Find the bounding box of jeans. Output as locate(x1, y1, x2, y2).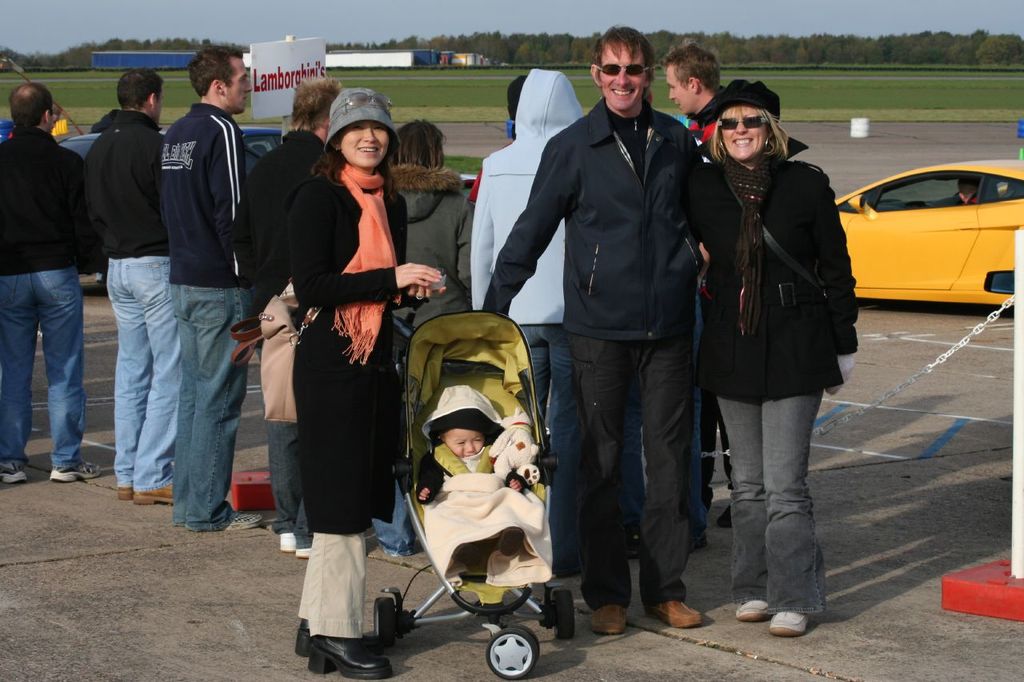
locate(170, 286, 251, 533).
